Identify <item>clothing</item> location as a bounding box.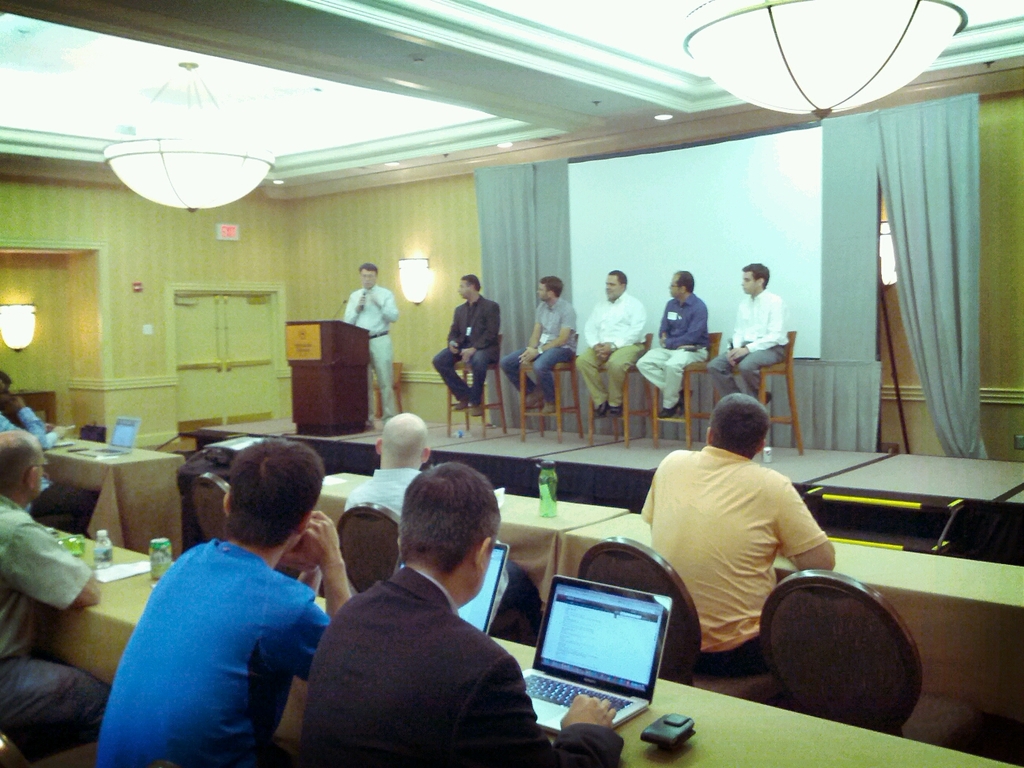
Rect(639, 442, 816, 691).
